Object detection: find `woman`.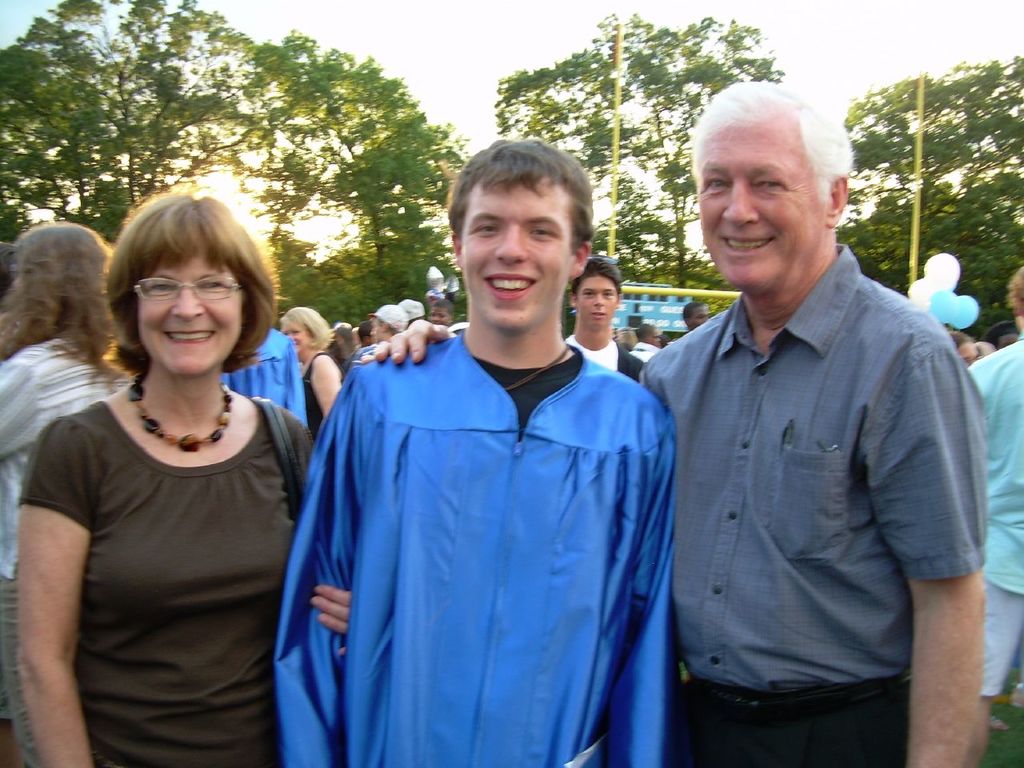
bbox=[945, 330, 978, 365].
